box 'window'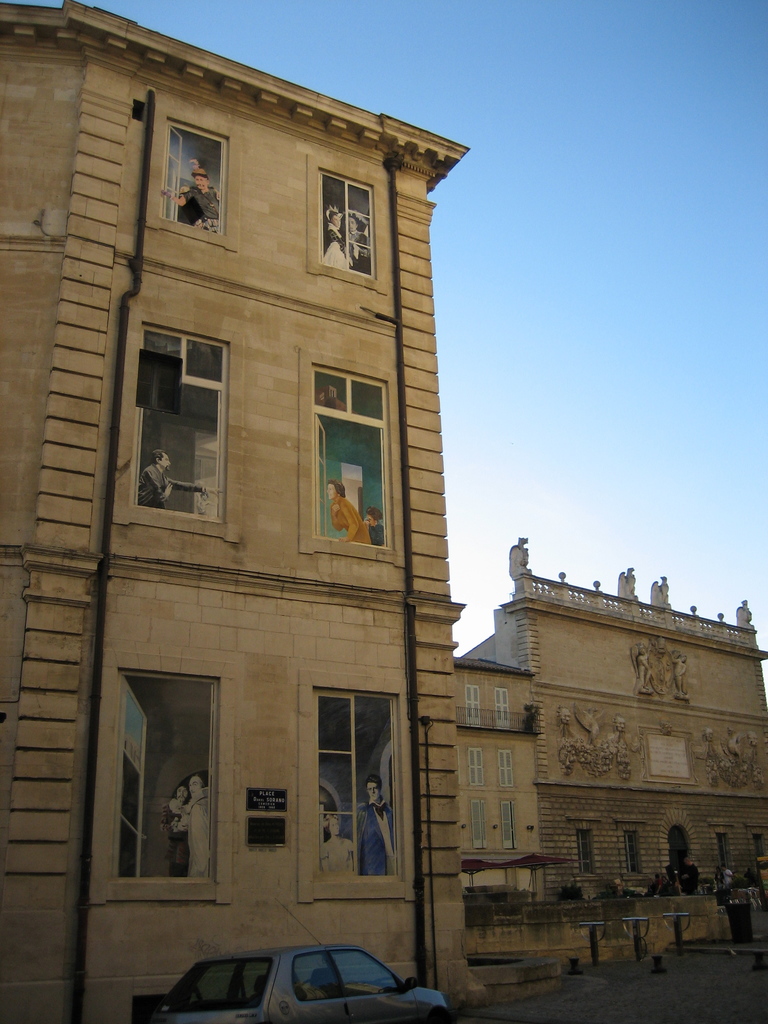
156, 123, 226, 239
